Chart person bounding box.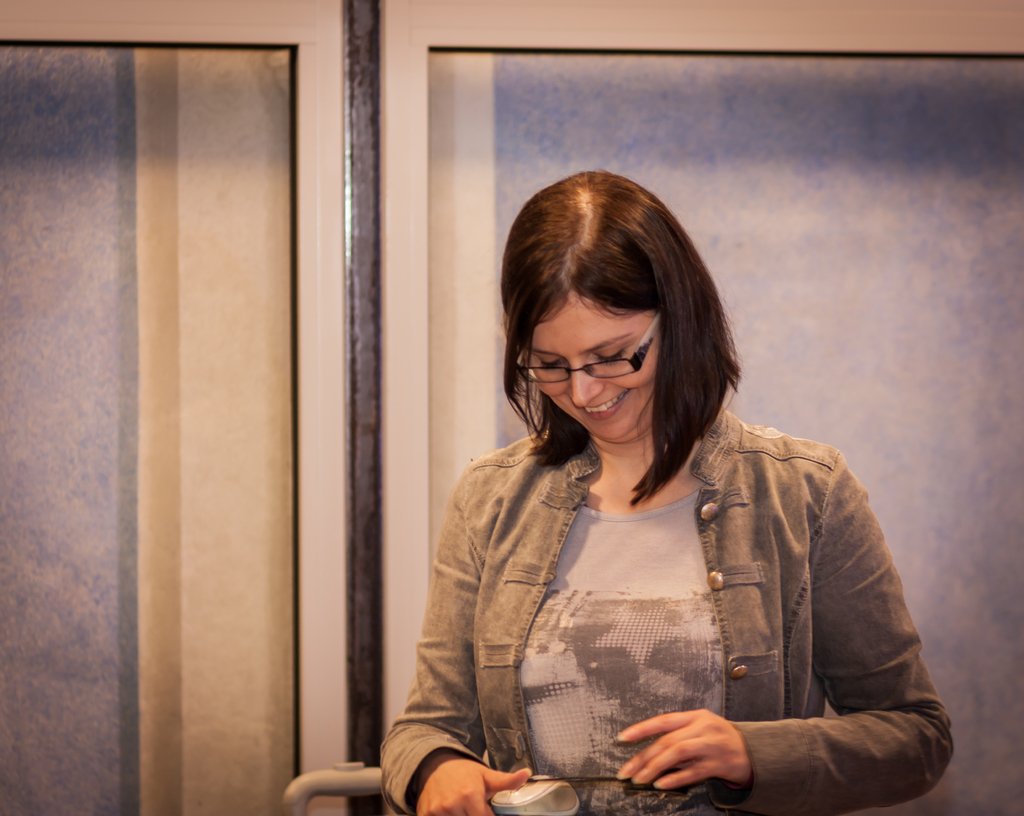
Charted: {"x1": 376, "y1": 171, "x2": 956, "y2": 815}.
